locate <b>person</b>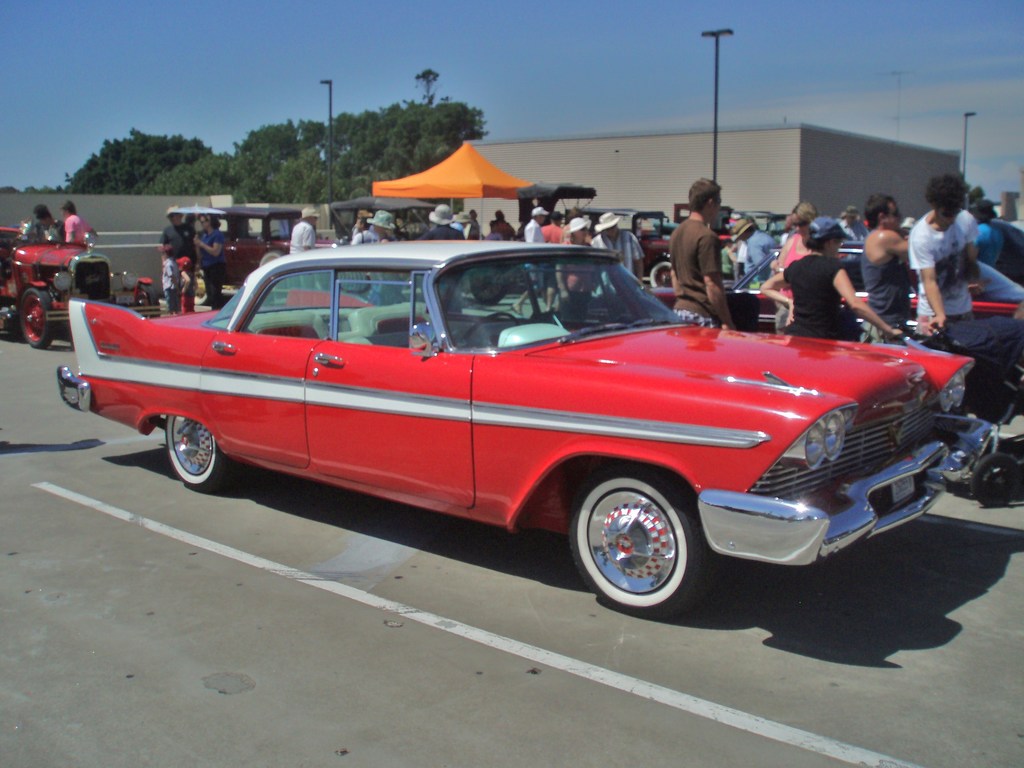
box=[155, 244, 179, 318]
